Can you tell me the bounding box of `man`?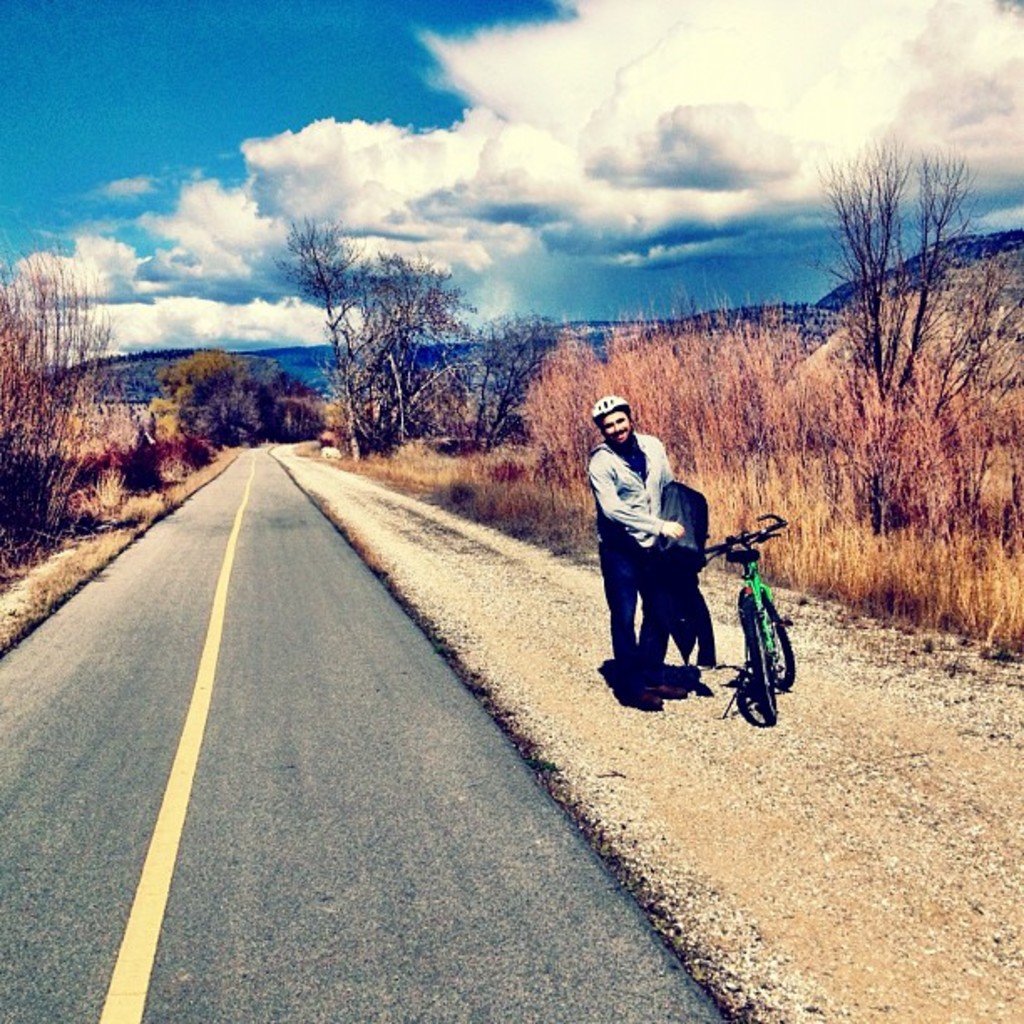
582/383/706/714.
